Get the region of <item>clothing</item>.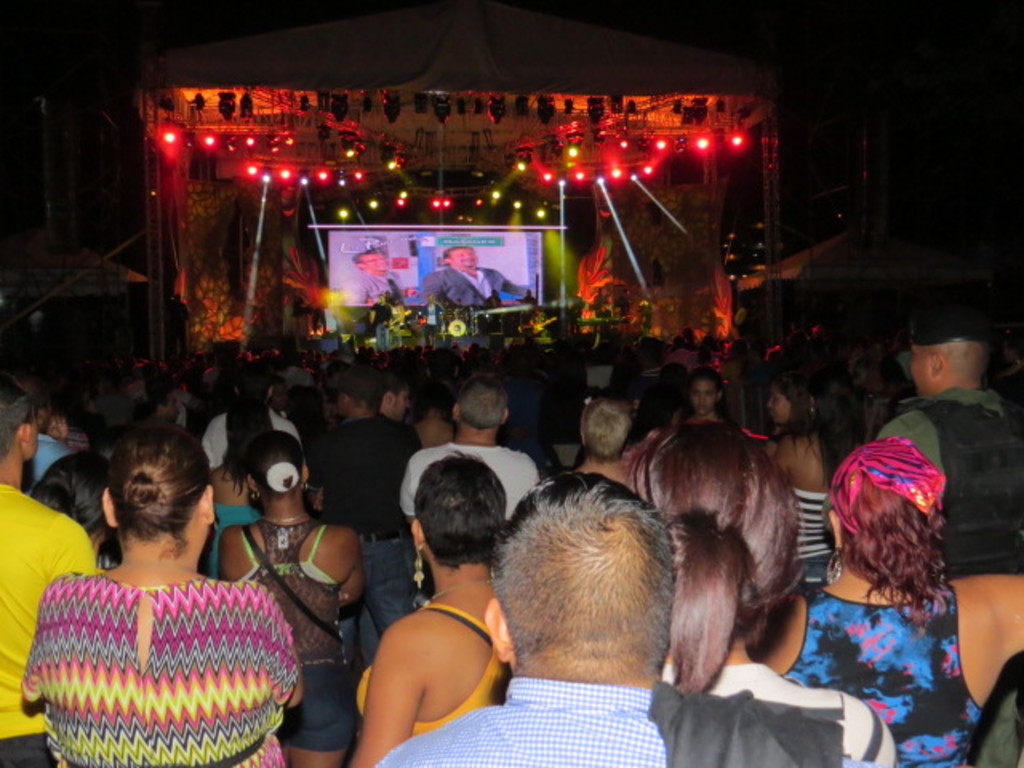
x1=677, y1=648, x2=920, y2=766.
